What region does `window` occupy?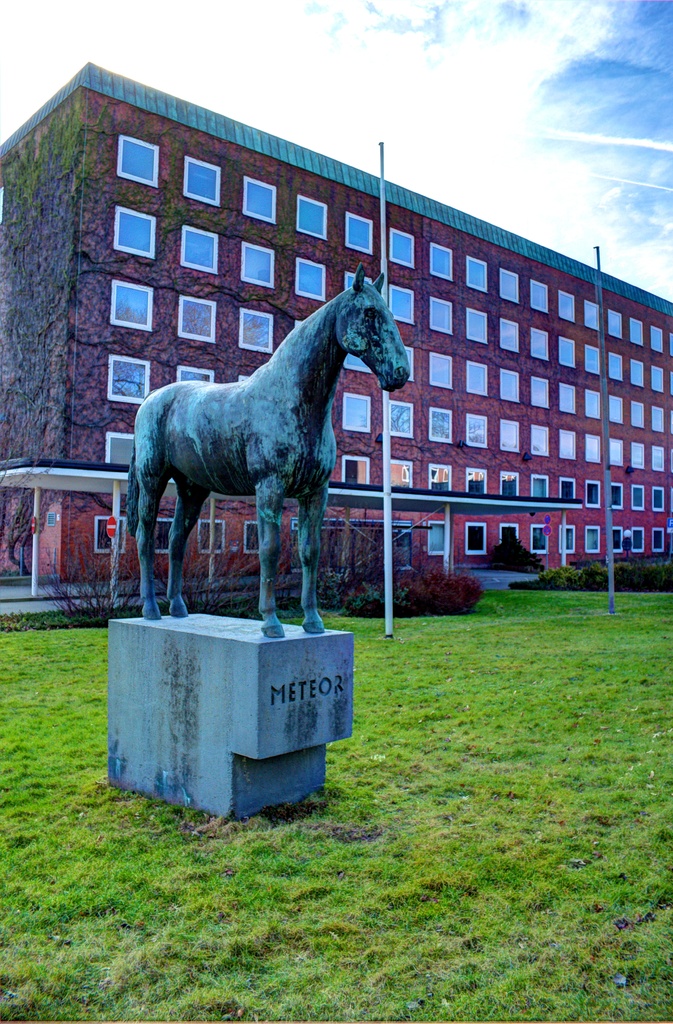
(347, 348, 370, 371).
